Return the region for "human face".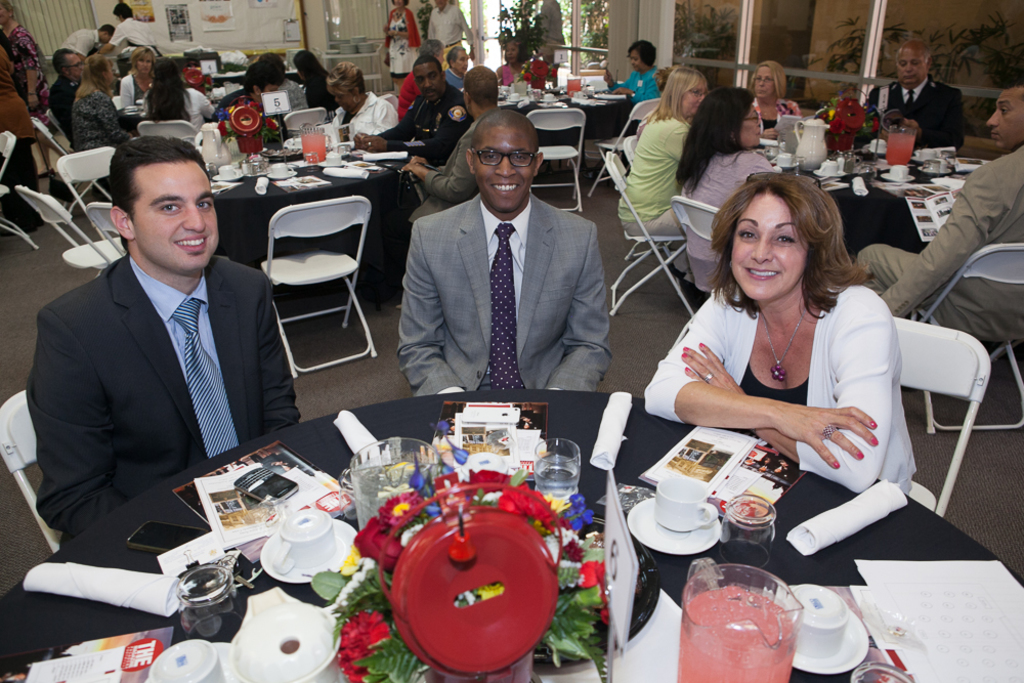
(988,88,1023,150).
